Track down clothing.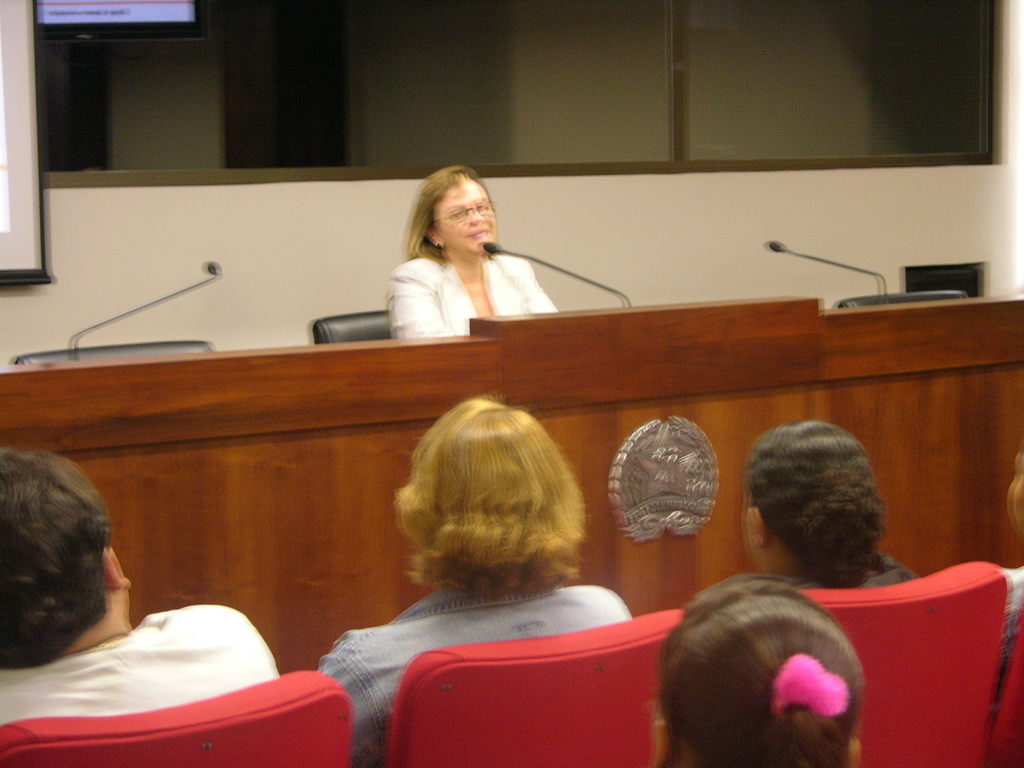
Tracked to l=316, t=577, r=631, b=767.
